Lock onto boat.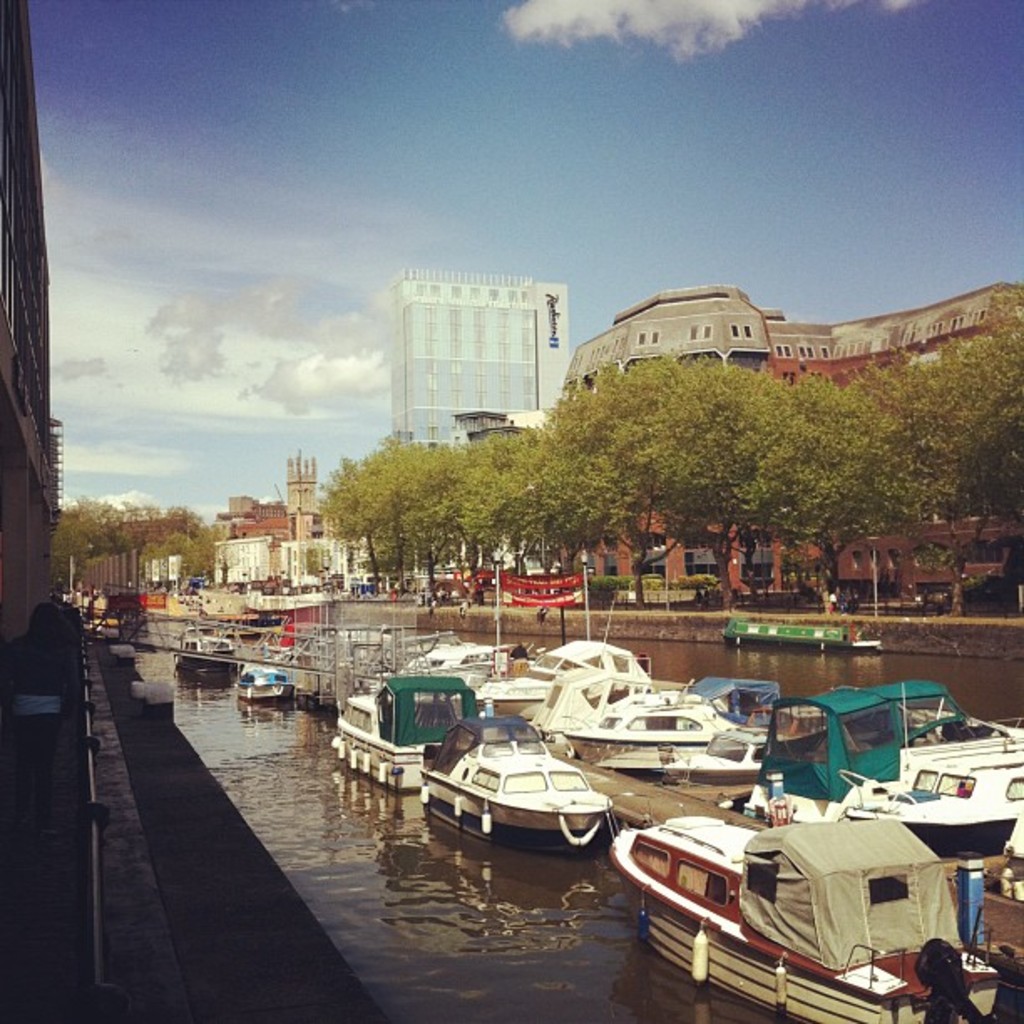
Locked: (x1=410, y1=632, x2=519, y2=679).
